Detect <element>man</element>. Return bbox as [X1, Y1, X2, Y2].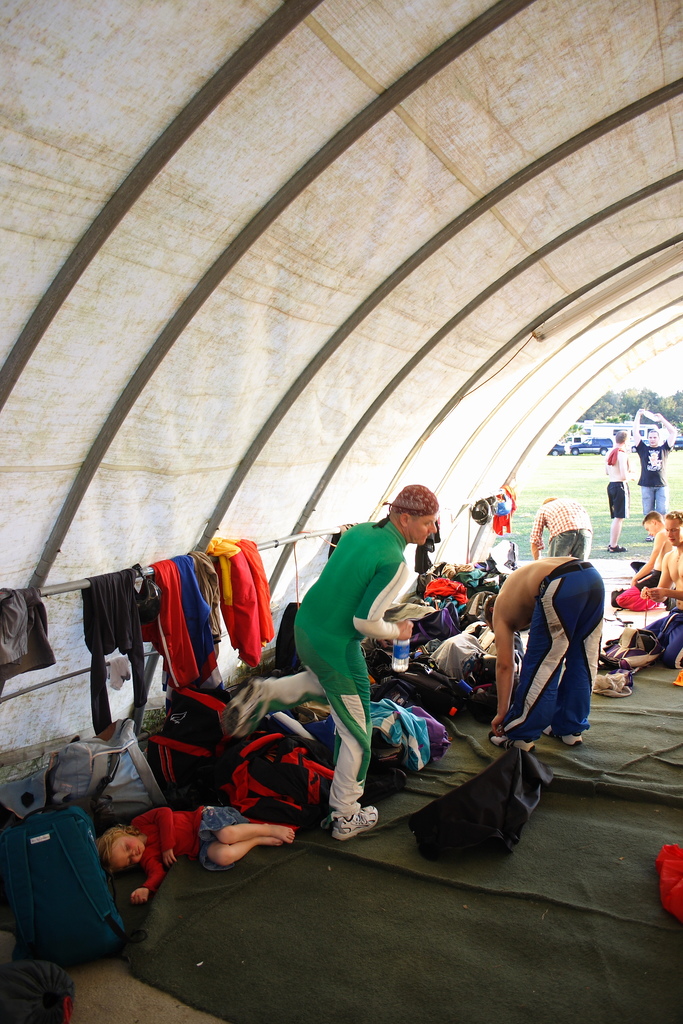
[629, 405, 675, 540].
